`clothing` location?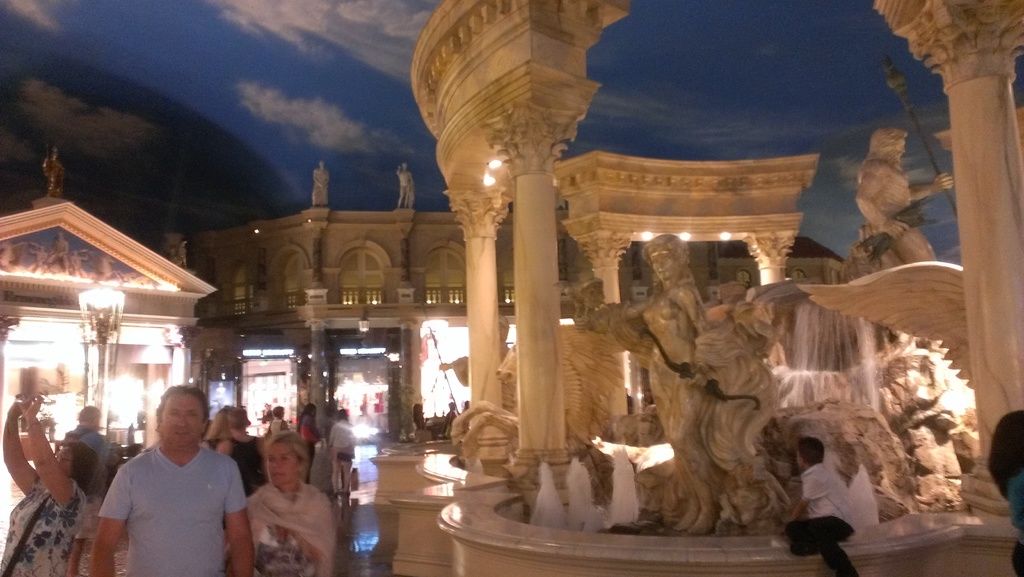
(x1=0, y1=464, x2=92, y2=576)
